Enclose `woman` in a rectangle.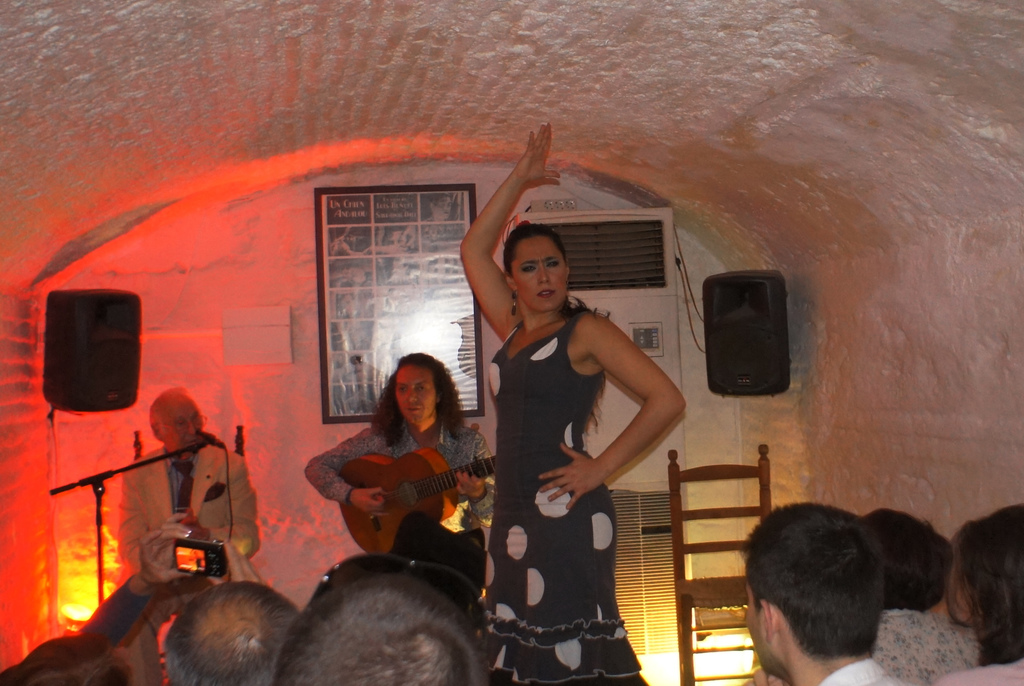
box(313, 347, 493, 628).
